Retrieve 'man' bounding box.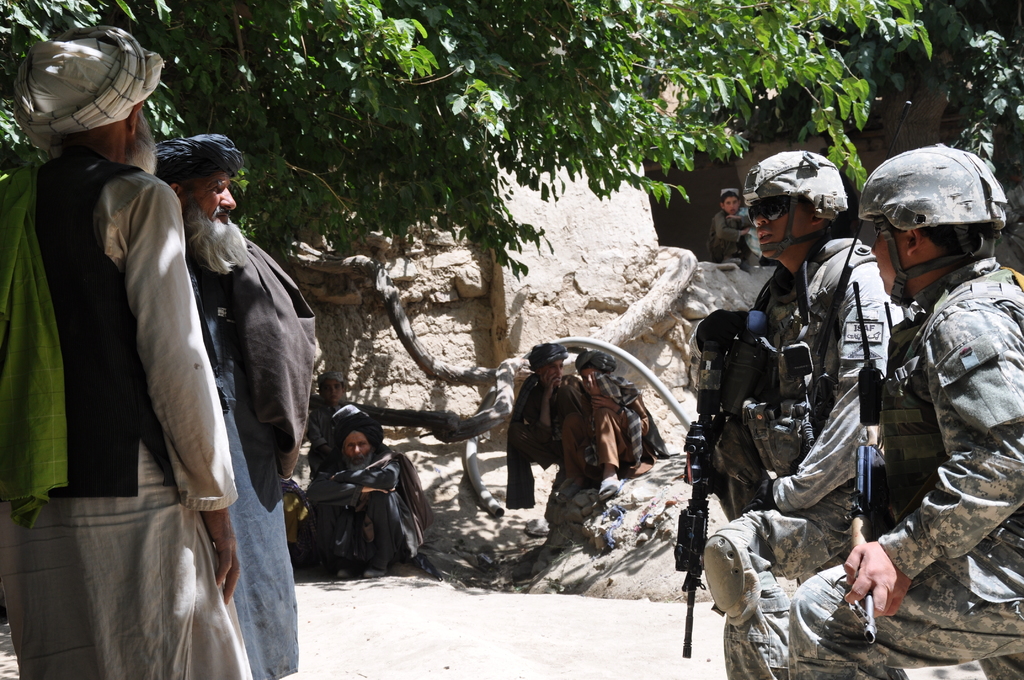
Bounding box: x1=508, y1=343, x2=589, y2=507.
